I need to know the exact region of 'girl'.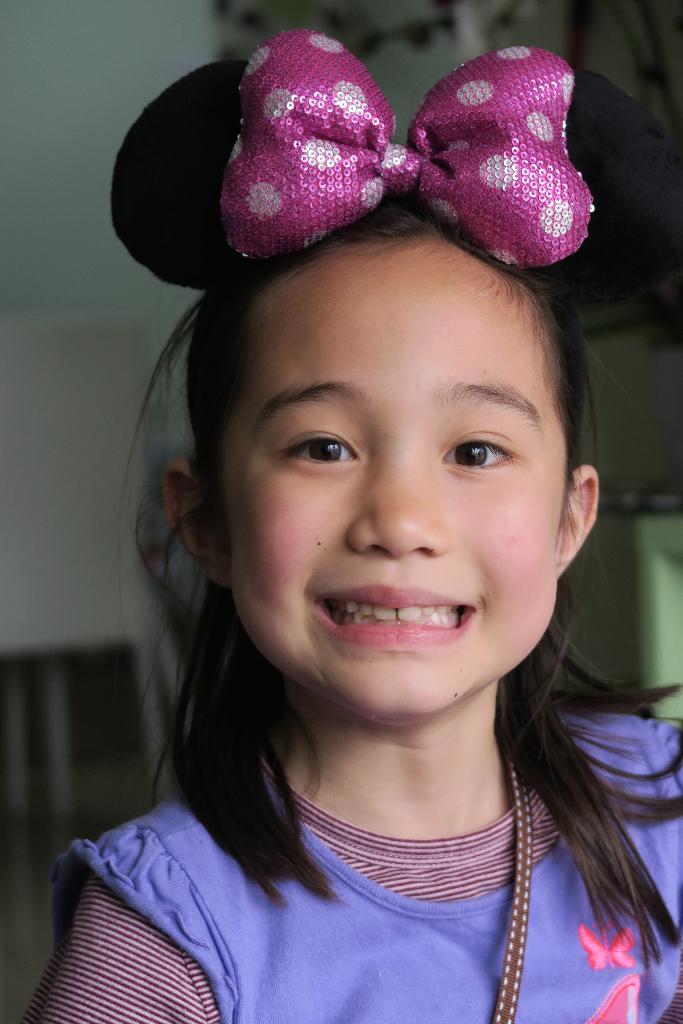
Region: l=21, t=26, r=682, b=1023.
